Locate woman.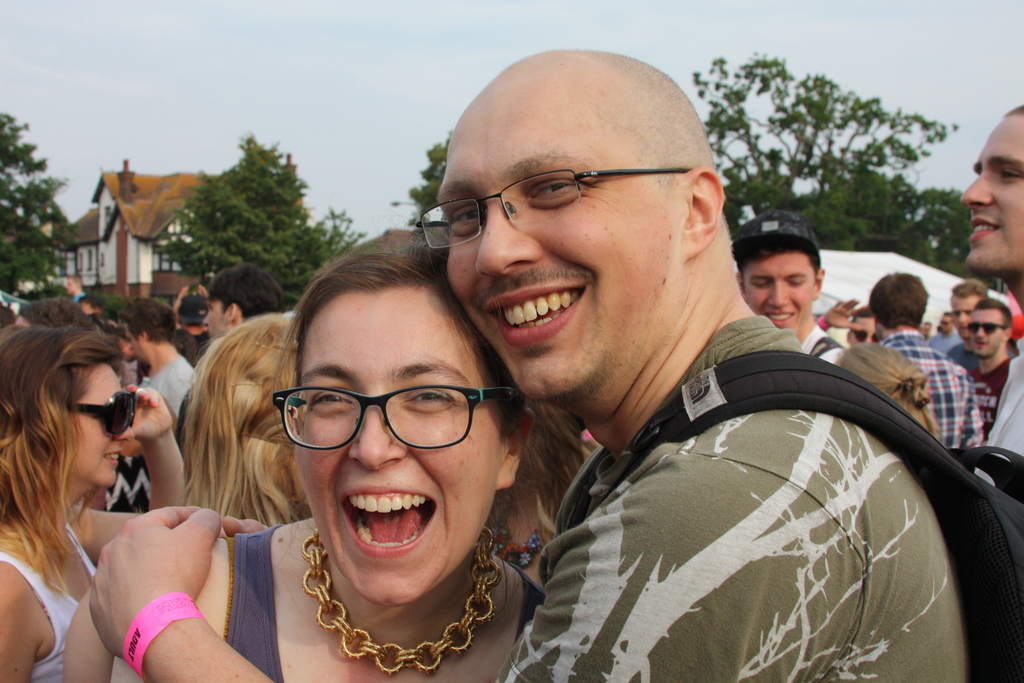
Bounding box: locate(839, 348, 954, 445).
